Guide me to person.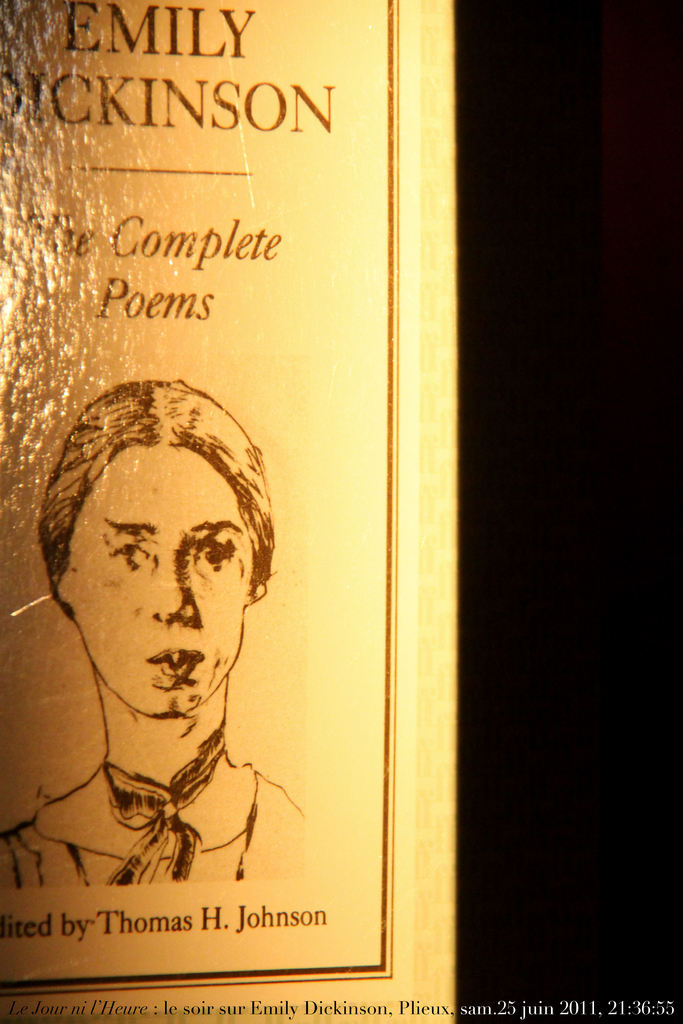
Guidance: 0/376/311/886.
